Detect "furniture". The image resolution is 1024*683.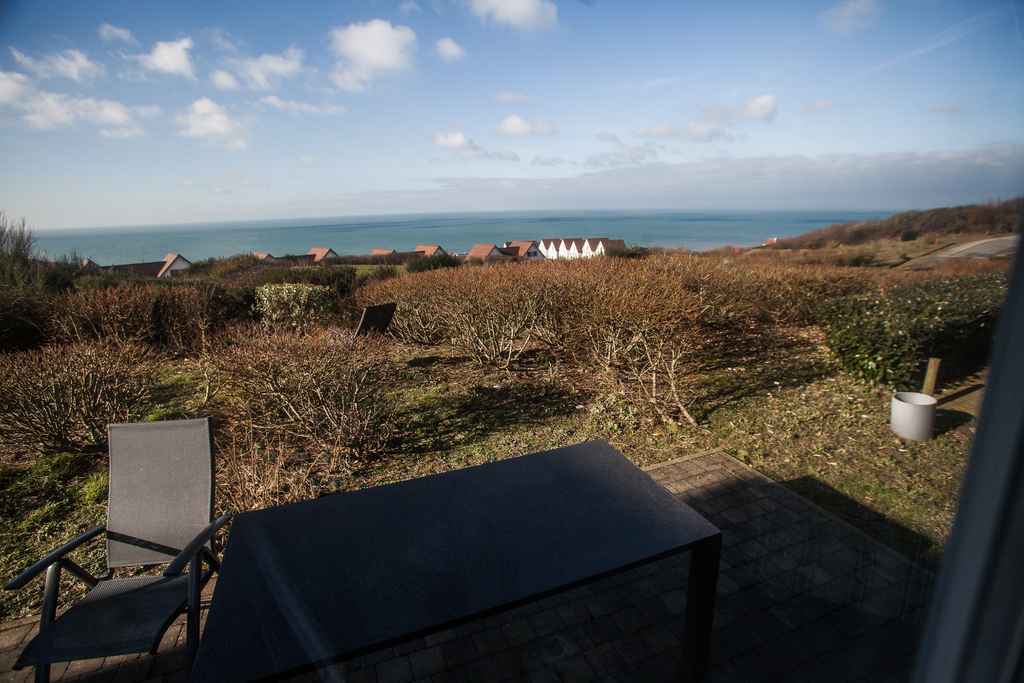
bbox=[229, 436, 723, 682].
